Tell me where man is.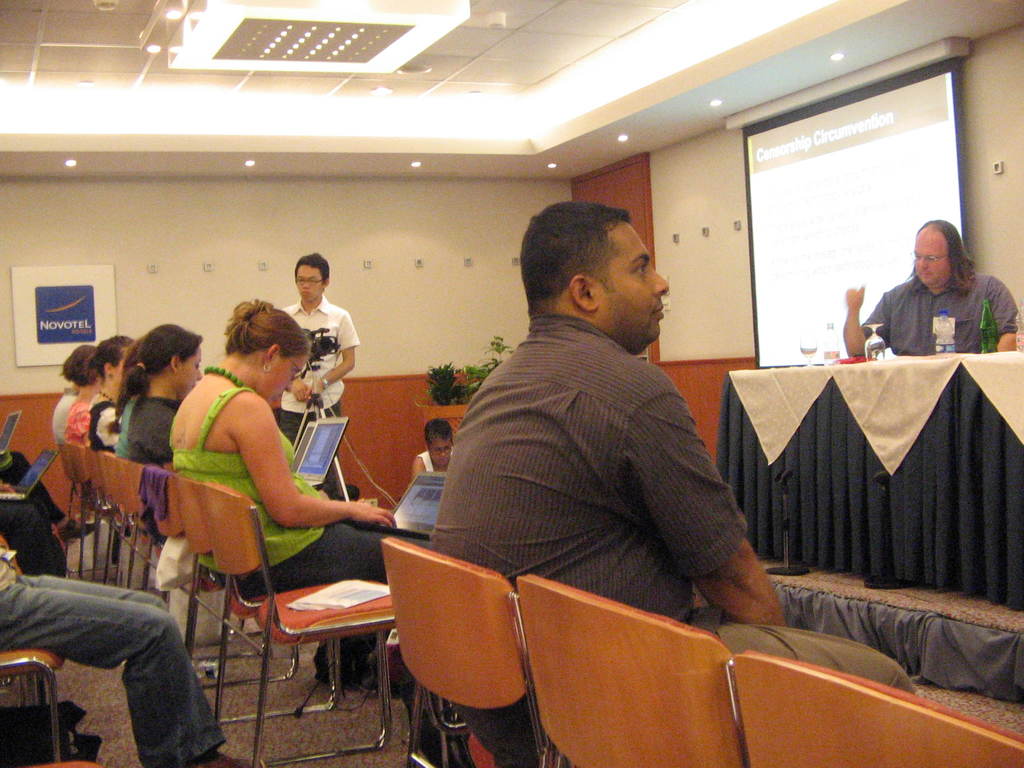
man is at [x1=428, y1=199, x2=921, y2=767].
